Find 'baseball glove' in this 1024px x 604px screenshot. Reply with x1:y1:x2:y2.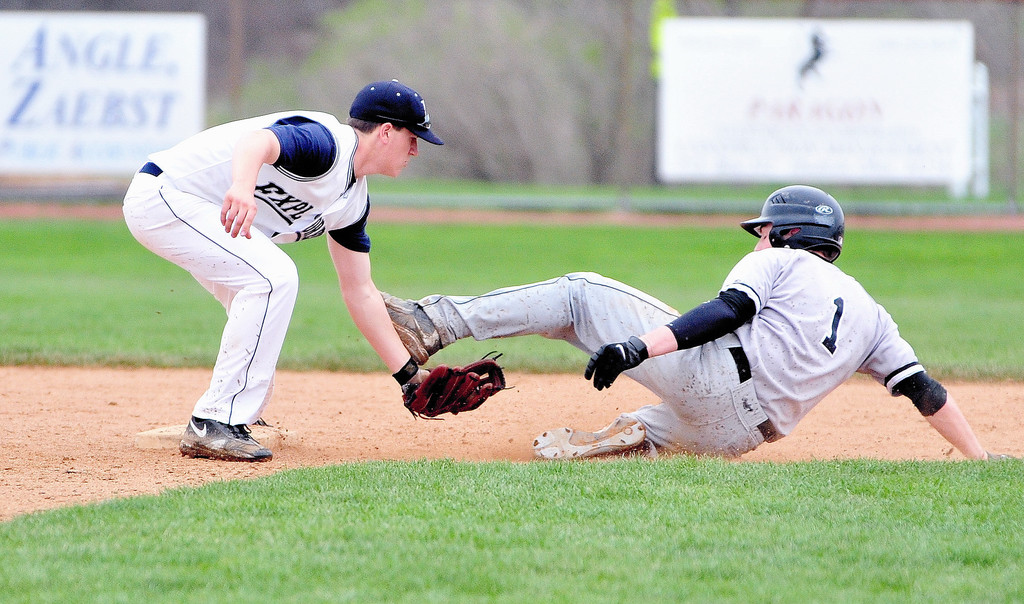
399:350:515:420.
